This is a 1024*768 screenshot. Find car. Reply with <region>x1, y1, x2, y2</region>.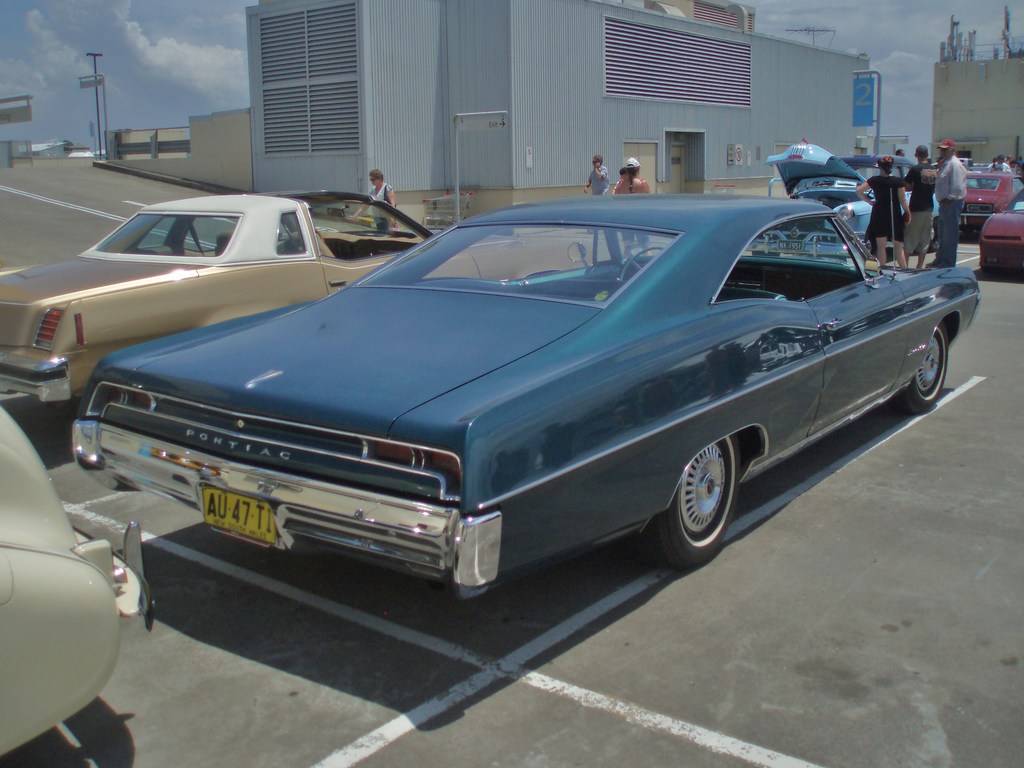
<region>0, 405, 152, 755</region>.
